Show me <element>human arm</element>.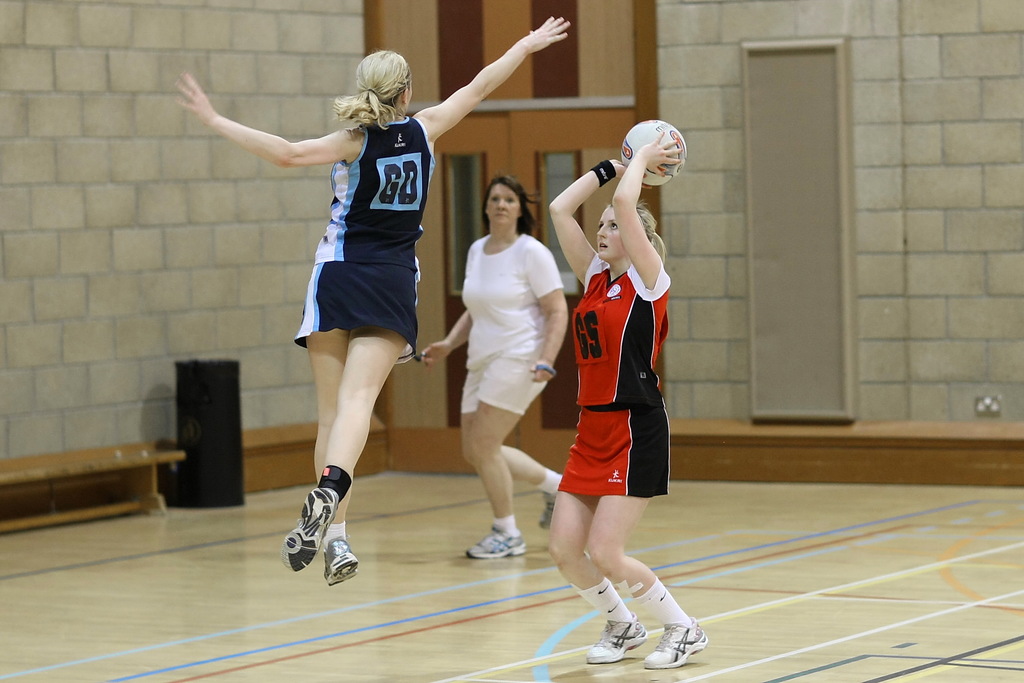
<element>human arm</element> is here: bbox=(547, 156, 628, 290).
